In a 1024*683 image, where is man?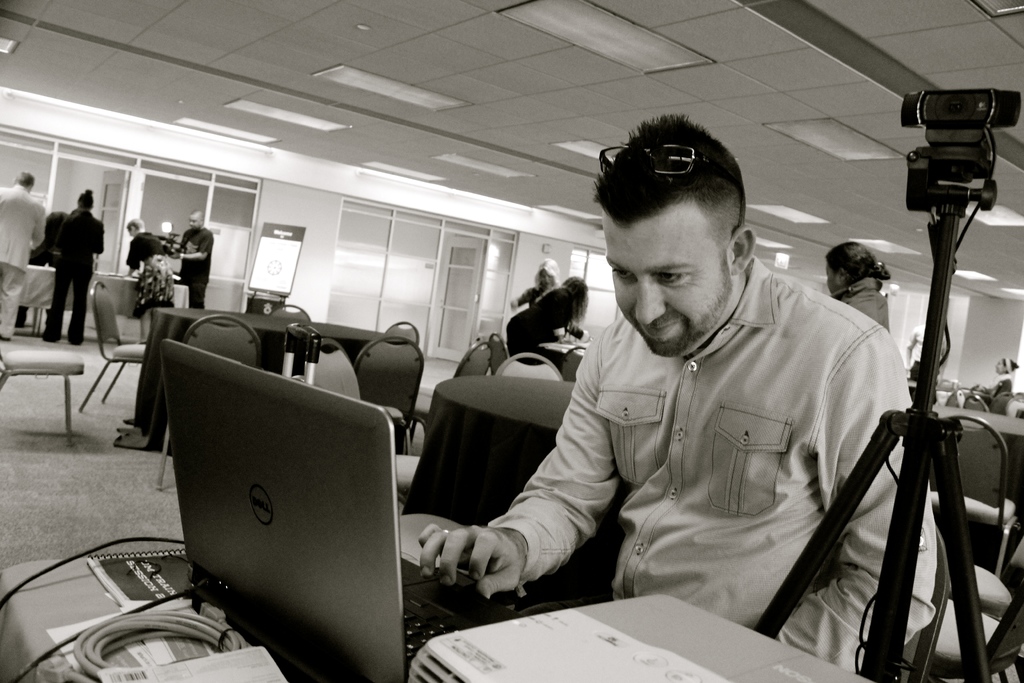
166 210 214 312.
